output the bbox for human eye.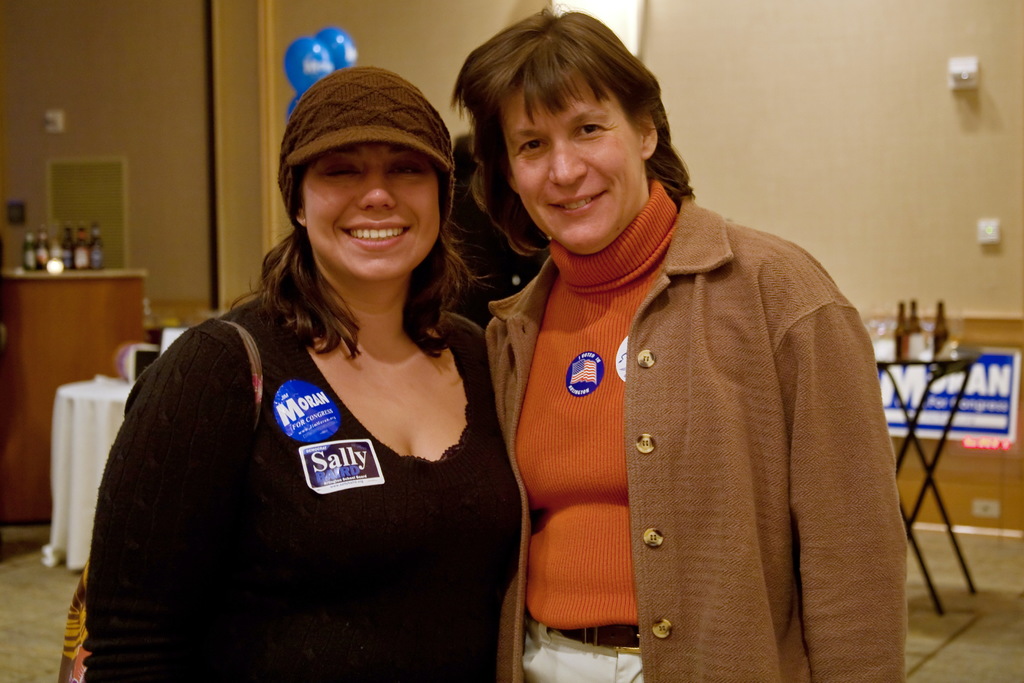
x1=520 y1=139 x2=548 y2=155.
